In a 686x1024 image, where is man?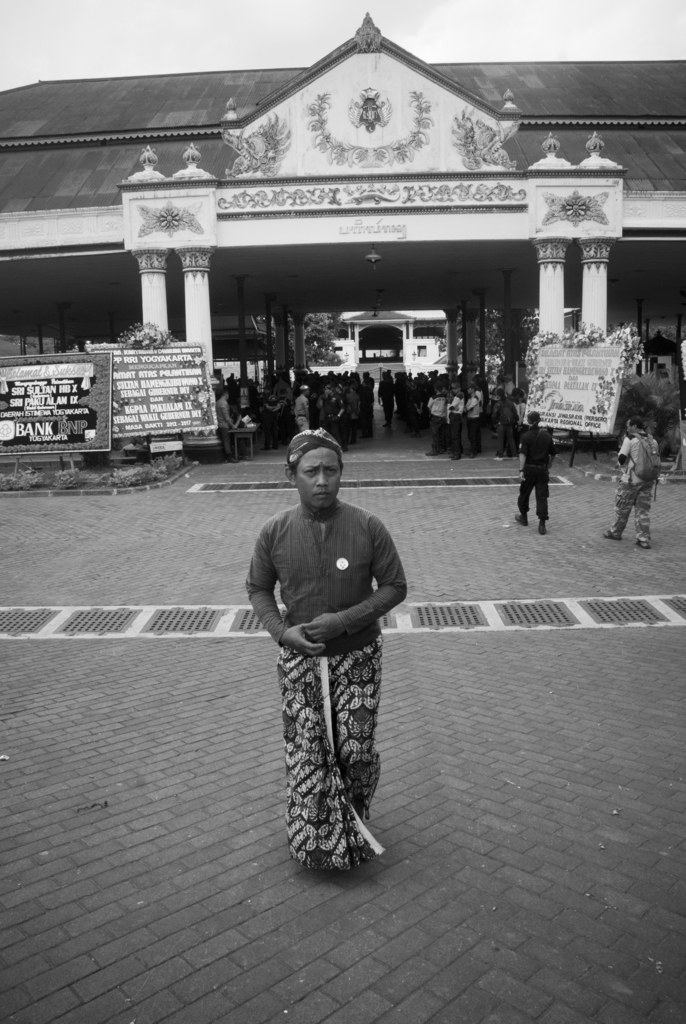
509/387/523/418.
